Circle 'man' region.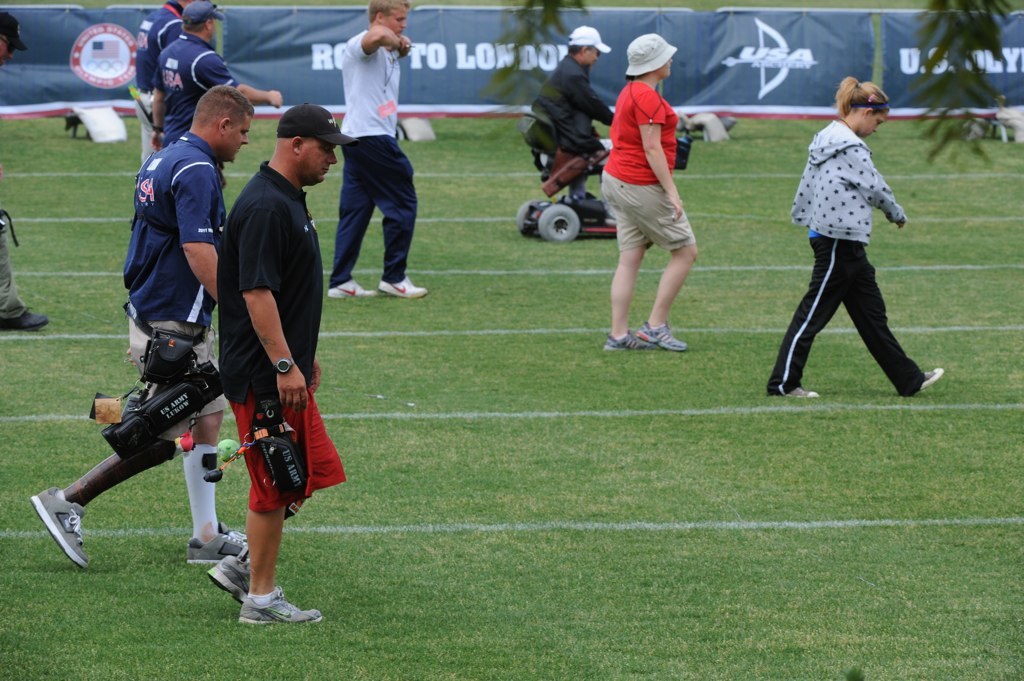
Region: 25,85,252,570.
